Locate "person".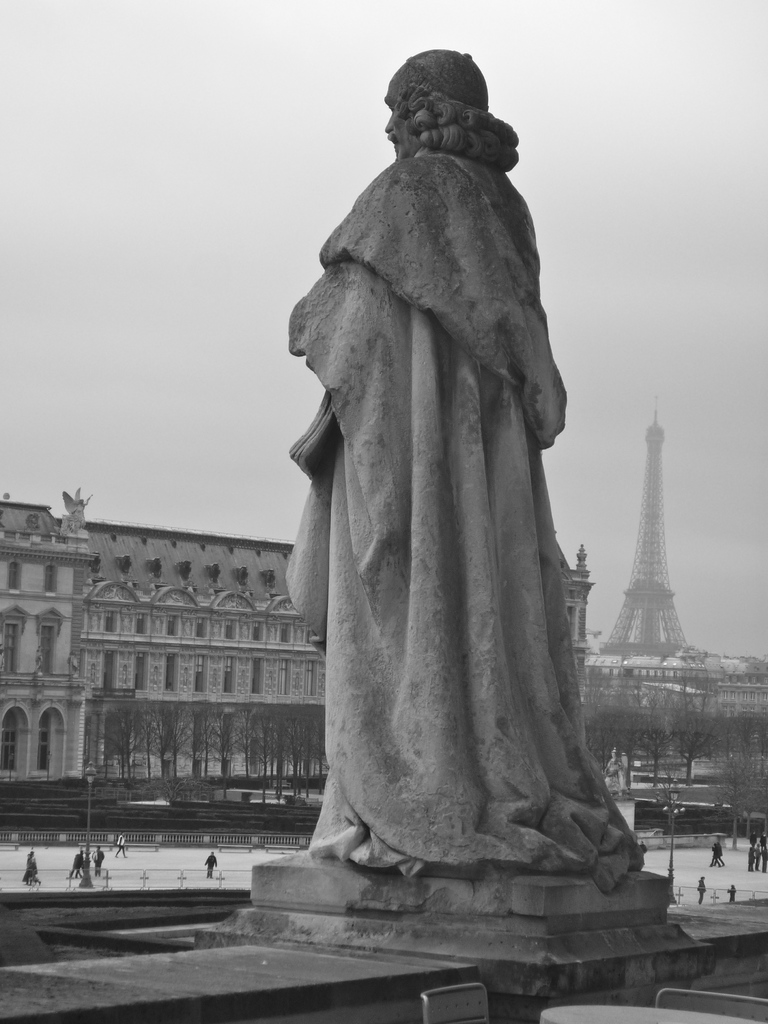
Bounding box: crop(711, 844, 718, 865).
